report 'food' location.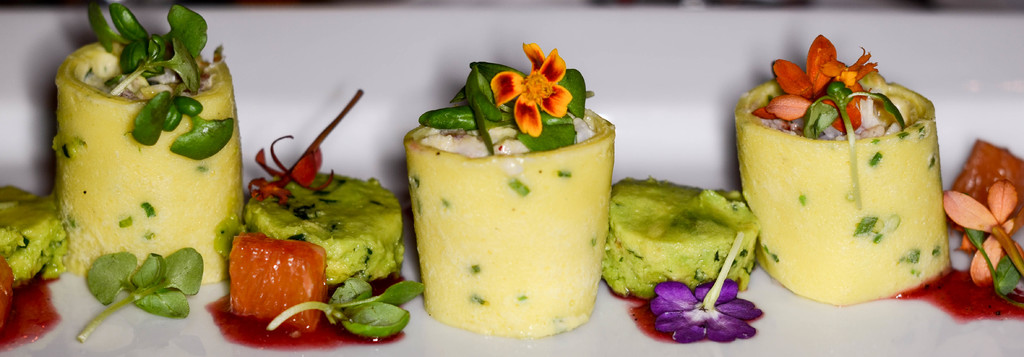
Report: (735,40,945,297).
